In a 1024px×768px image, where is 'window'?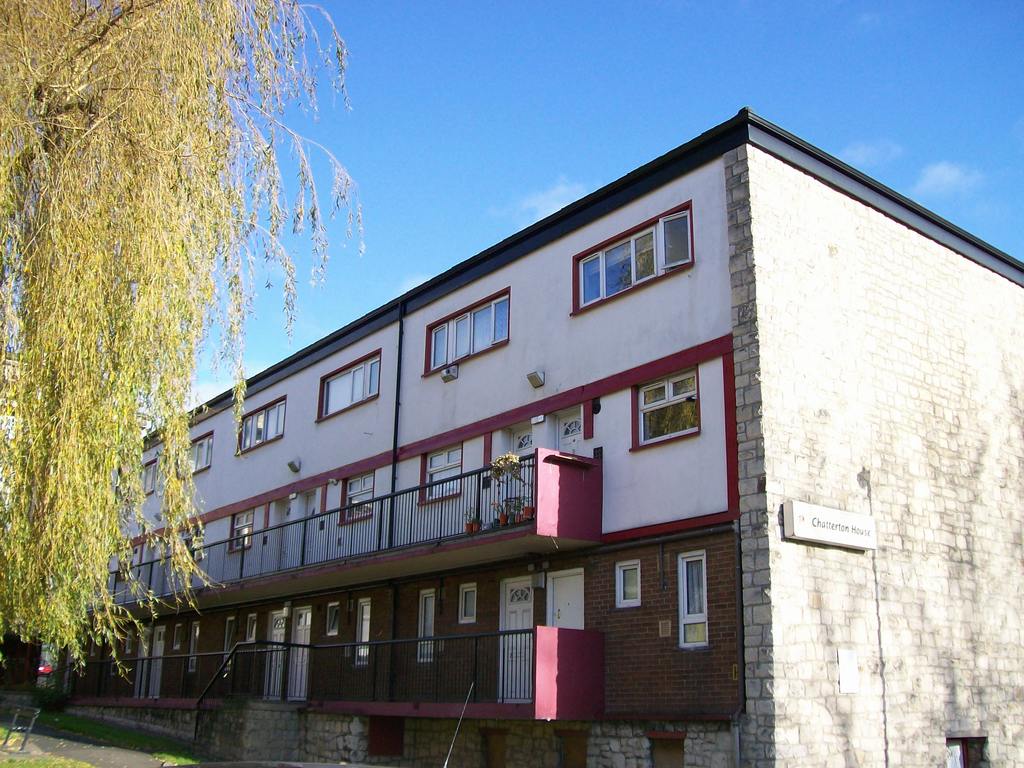
l=578, t=210, r=694, b=305.
